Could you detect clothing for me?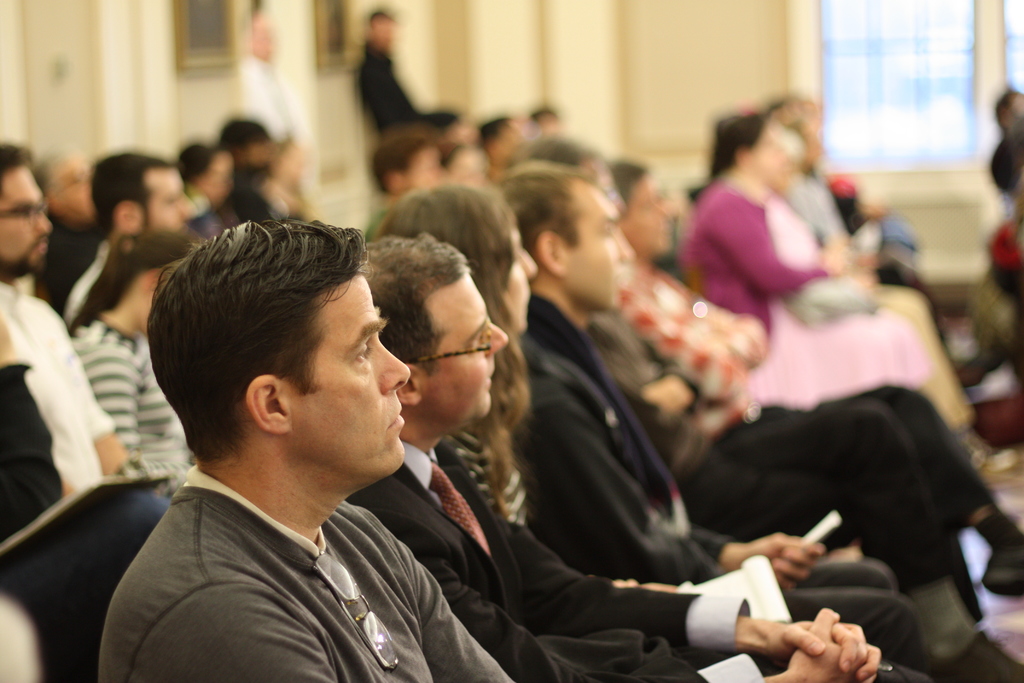
Detection result: 351, 51, 442, 130.
